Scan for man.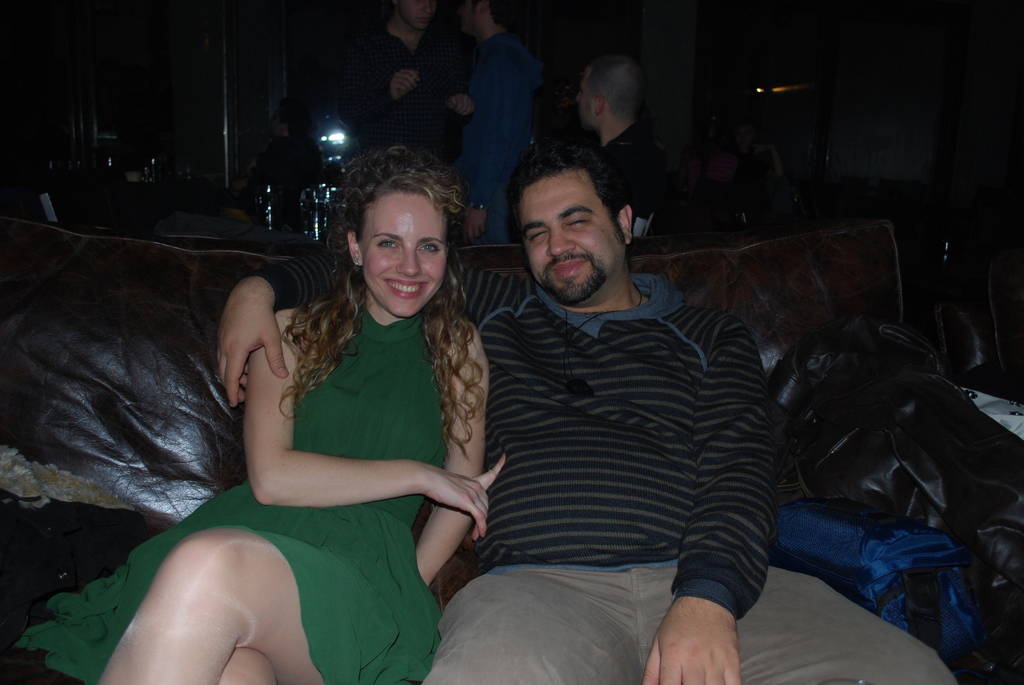
Scan result: BBox(213, 140, 957, 684).
